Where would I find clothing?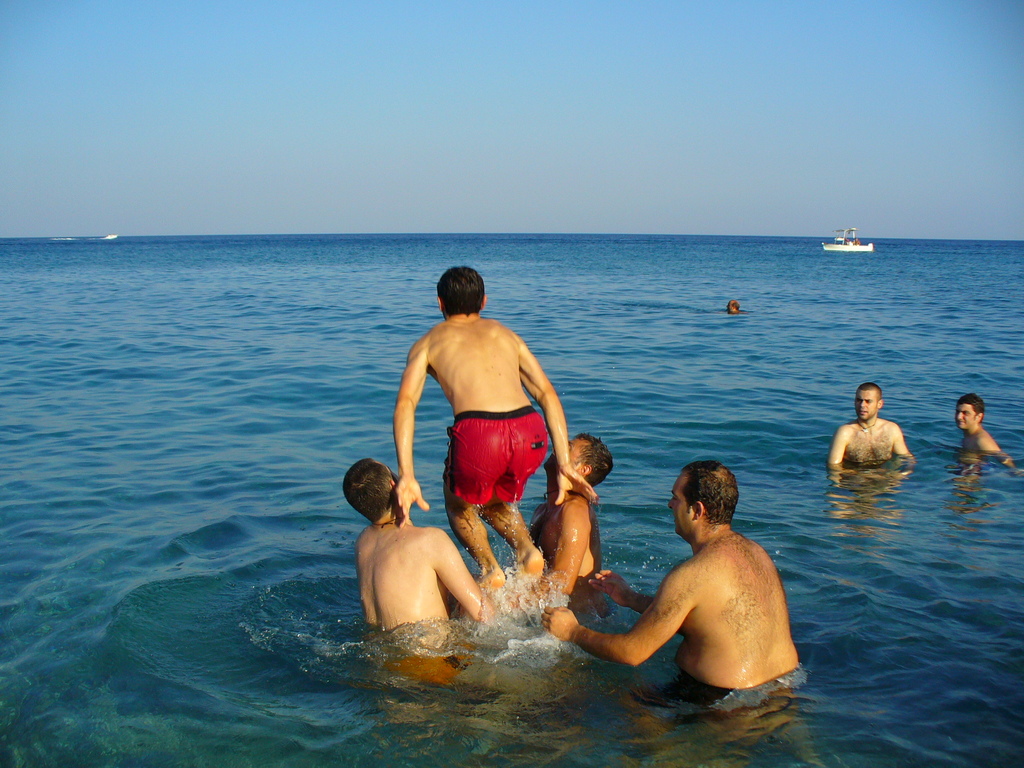
At [x1=451, y1=404, x2=552, y2=508].
